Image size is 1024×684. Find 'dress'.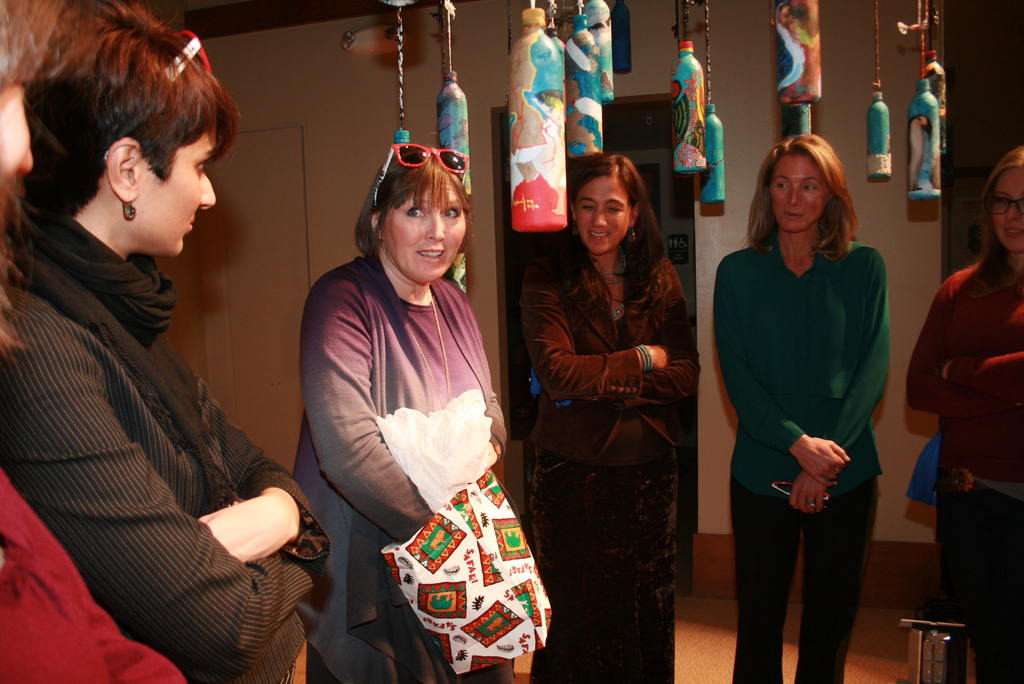
0 205 332 683.
